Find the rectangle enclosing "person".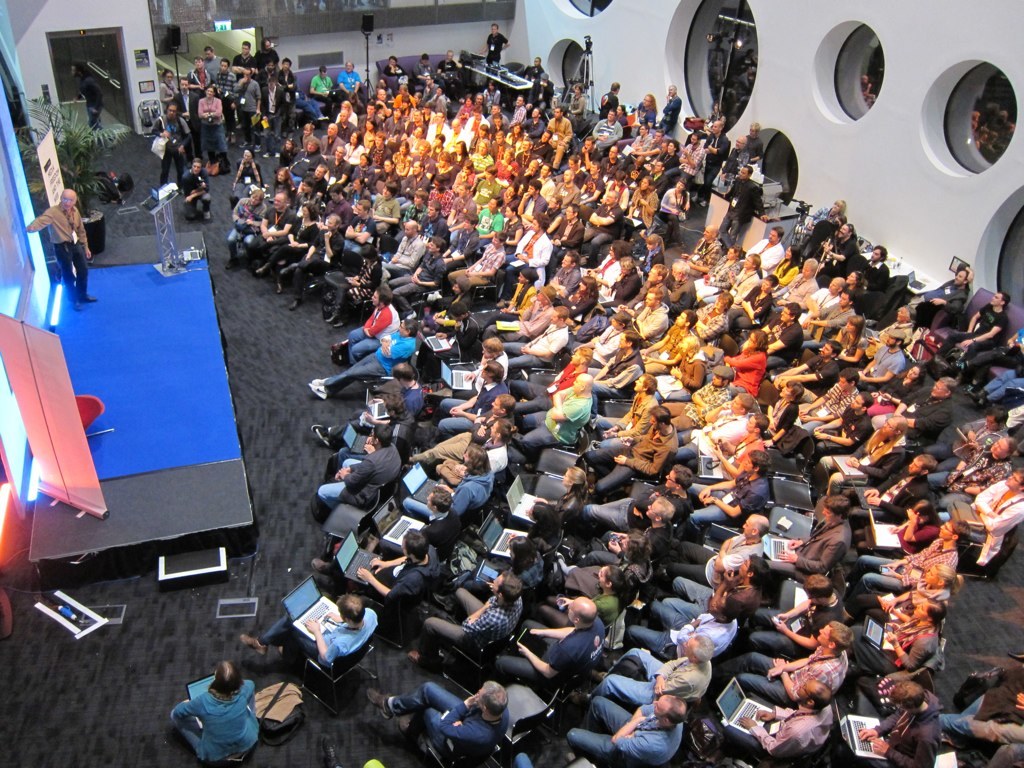
[left=705, top=415, right=777, bottom=481].
